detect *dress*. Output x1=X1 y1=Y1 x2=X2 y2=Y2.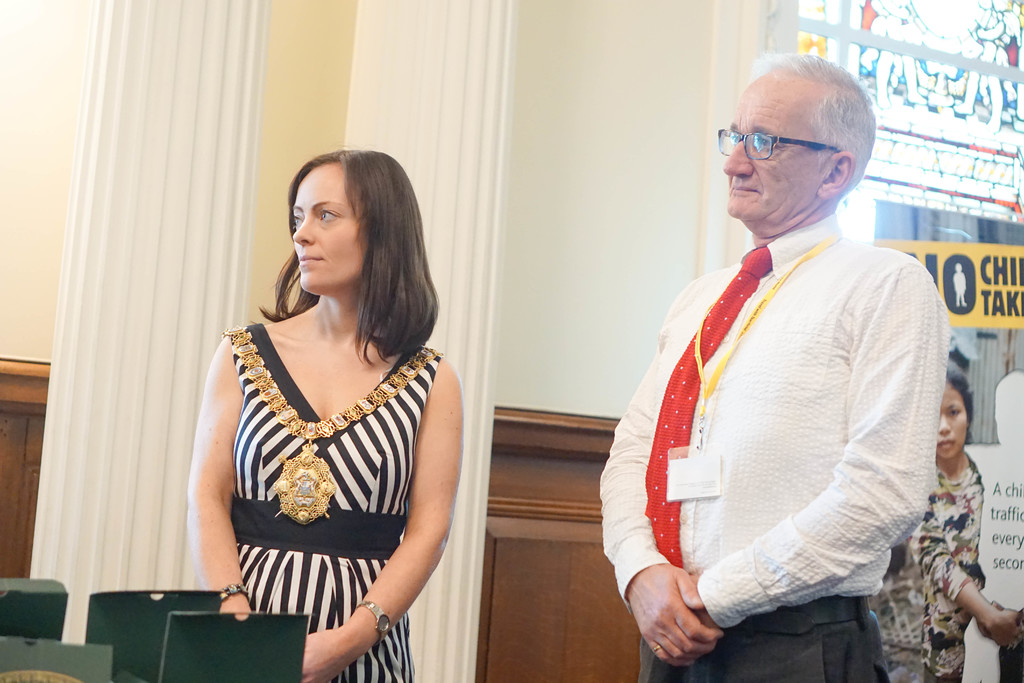
x1=199 y1=324 x2=415 y2=607.
